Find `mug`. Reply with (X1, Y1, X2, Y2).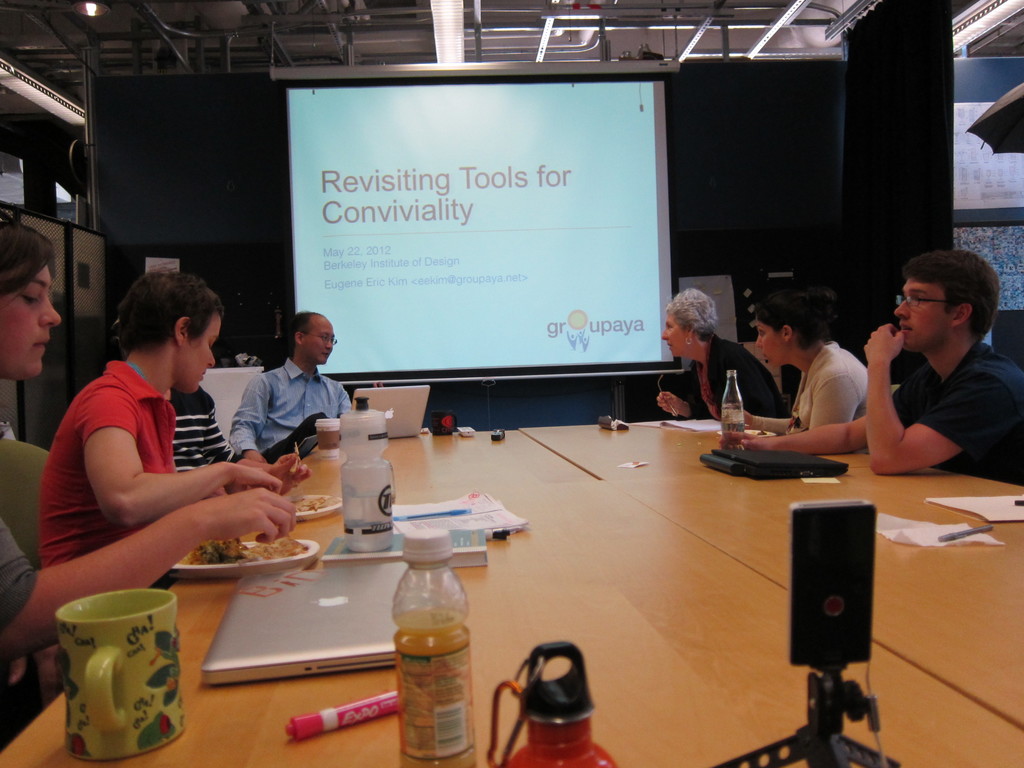
(55, 590, 186, 764).
